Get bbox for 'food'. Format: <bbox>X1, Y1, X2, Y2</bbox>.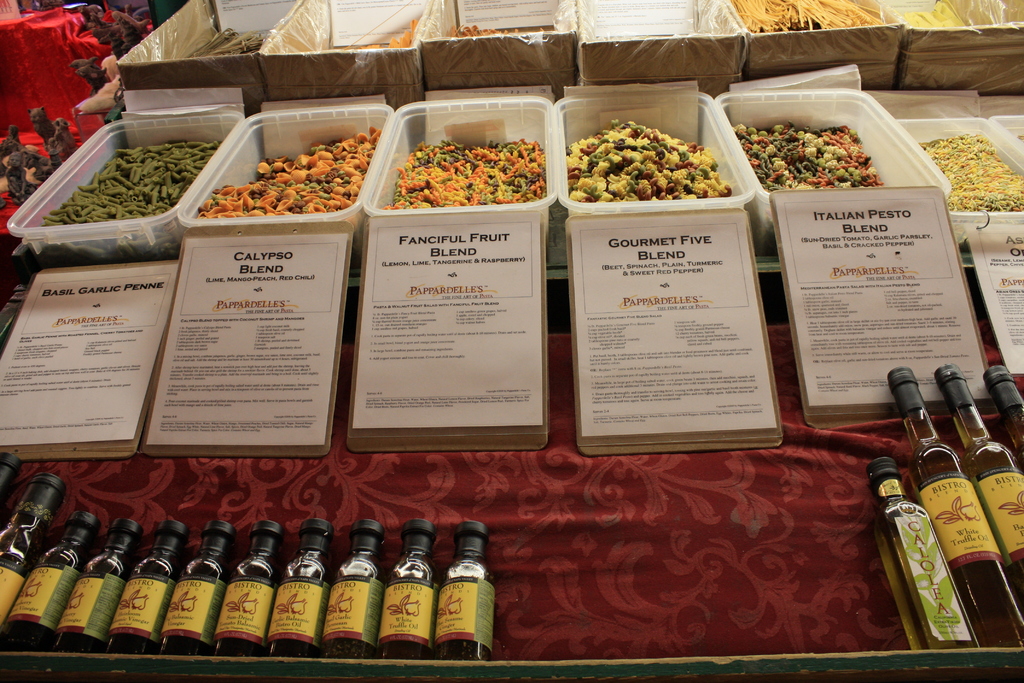
<bbox>740, 0, 885, 30</bbox>.
